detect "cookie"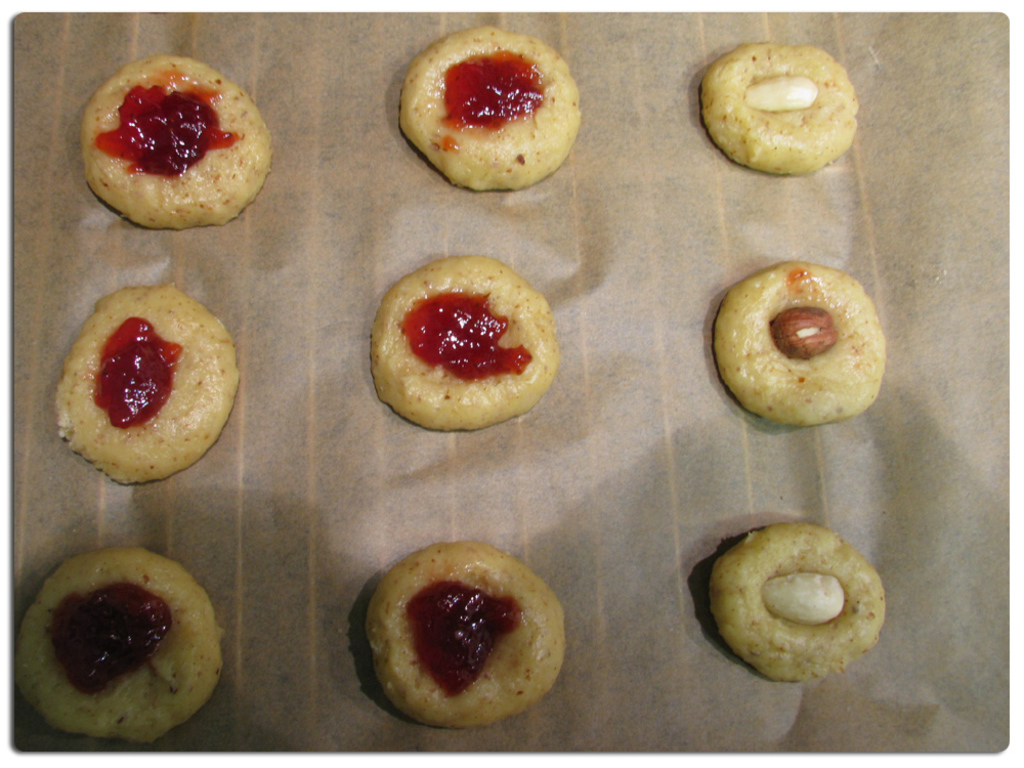
box=[685, 520, 884, 686]
